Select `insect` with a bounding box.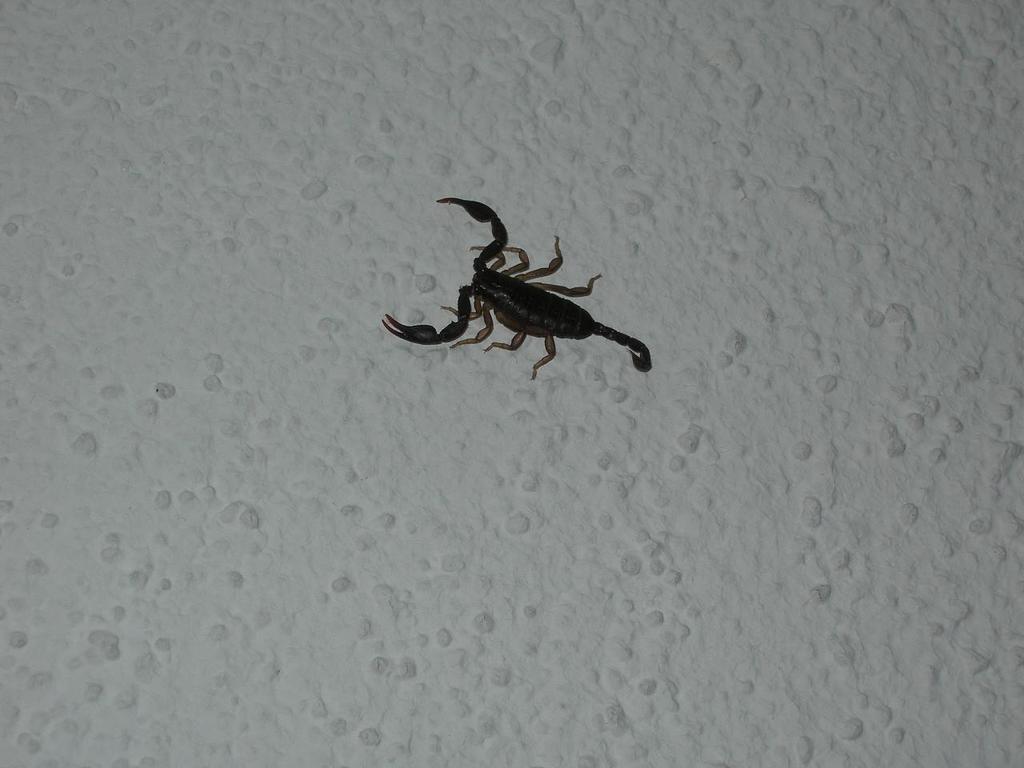
box(376, 190, 658, 382).
